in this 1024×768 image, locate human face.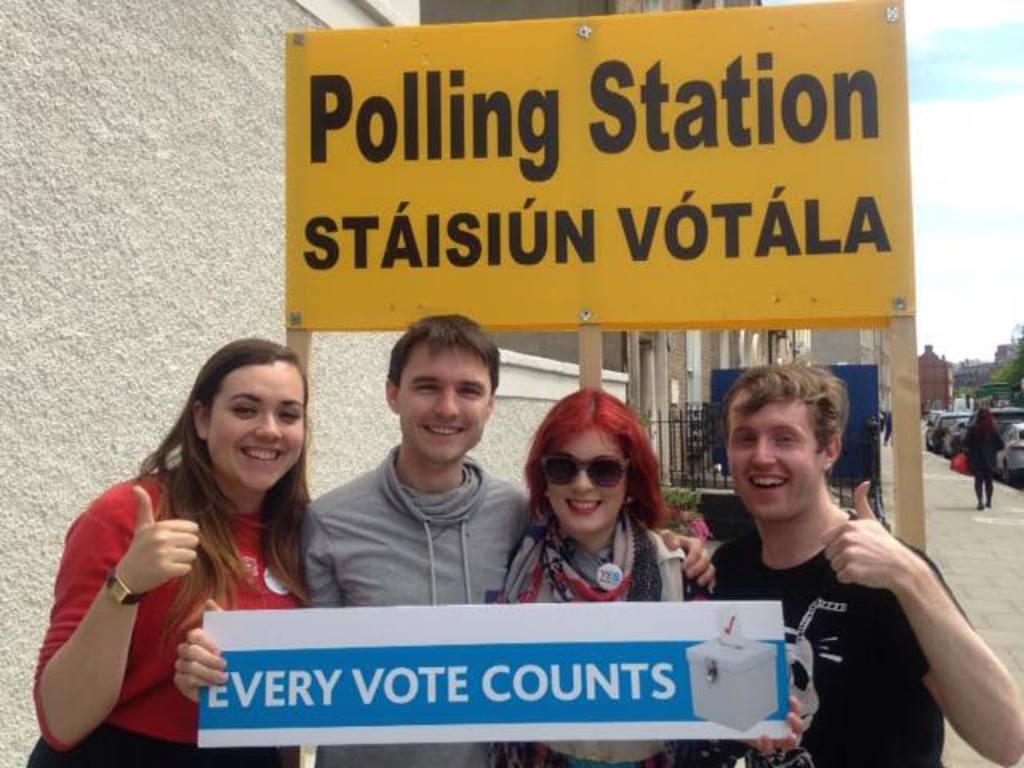
Bounding box: 547/427/627/530.
